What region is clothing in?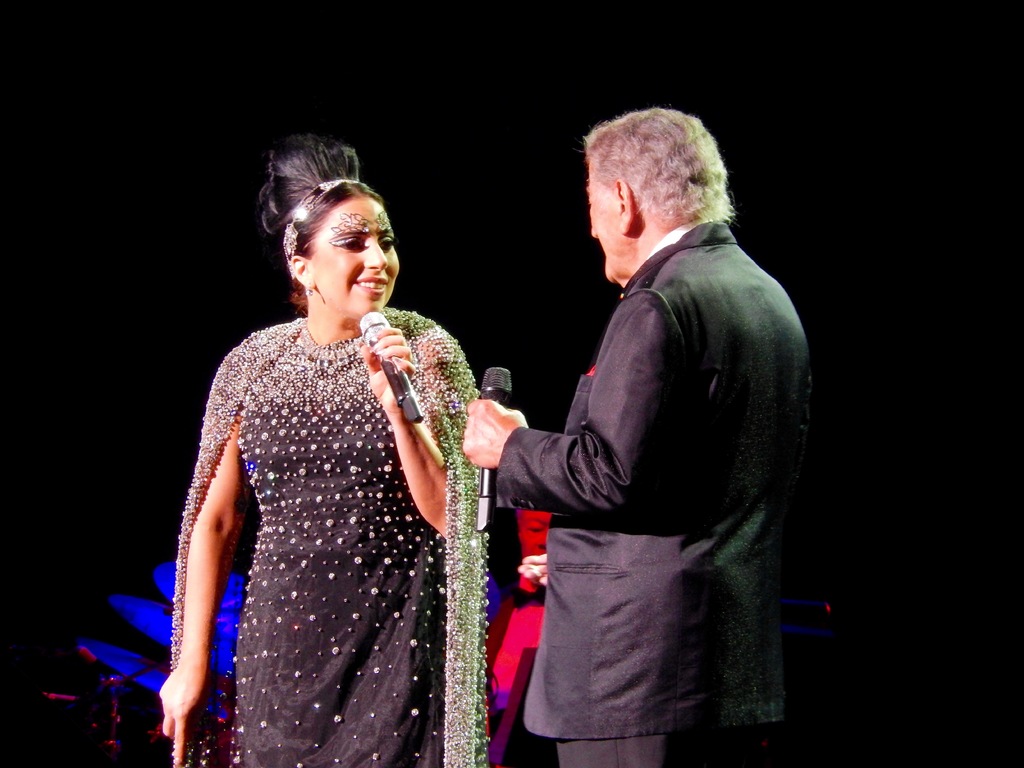
[x1=153, y1=262, x2=490, y2=746].
